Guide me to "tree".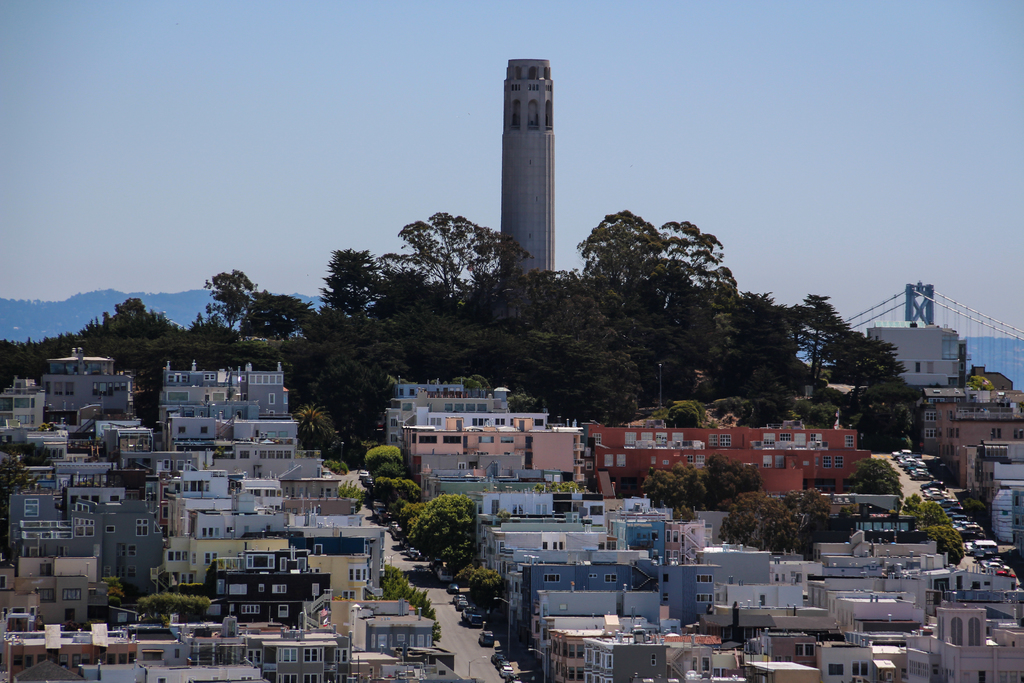
Guidance: select_region(294, 404, 332, 450).
